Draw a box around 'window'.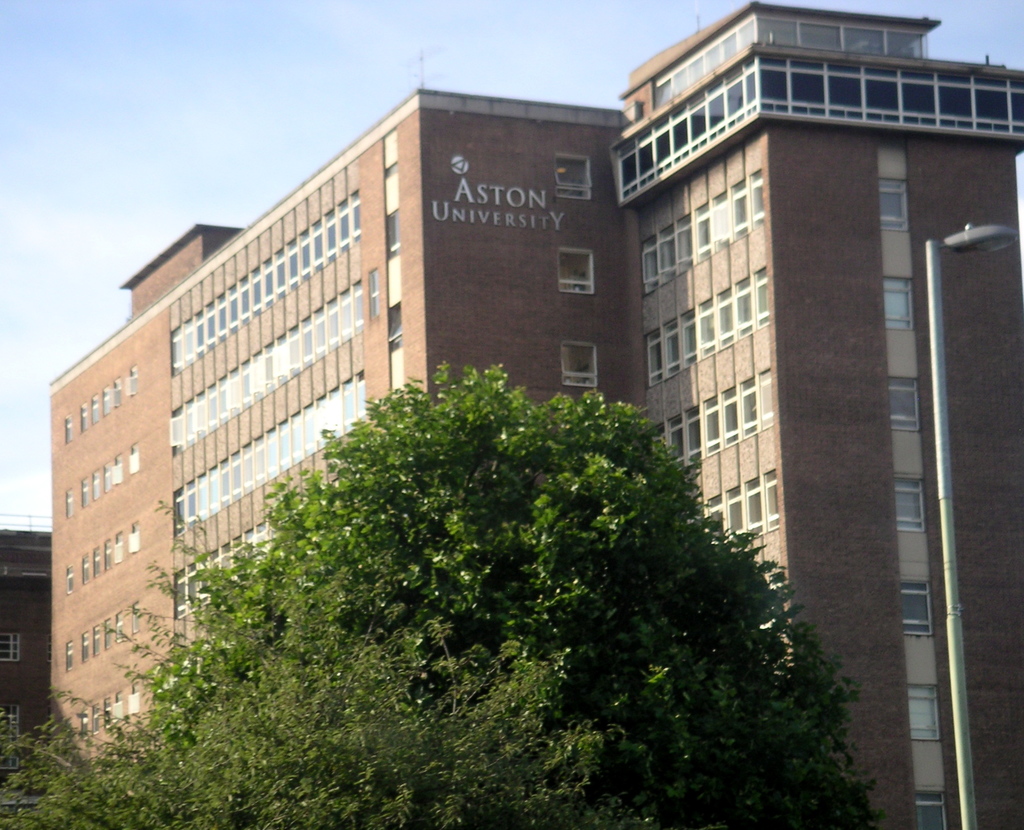
bbox(113, 614, 121, 637).
